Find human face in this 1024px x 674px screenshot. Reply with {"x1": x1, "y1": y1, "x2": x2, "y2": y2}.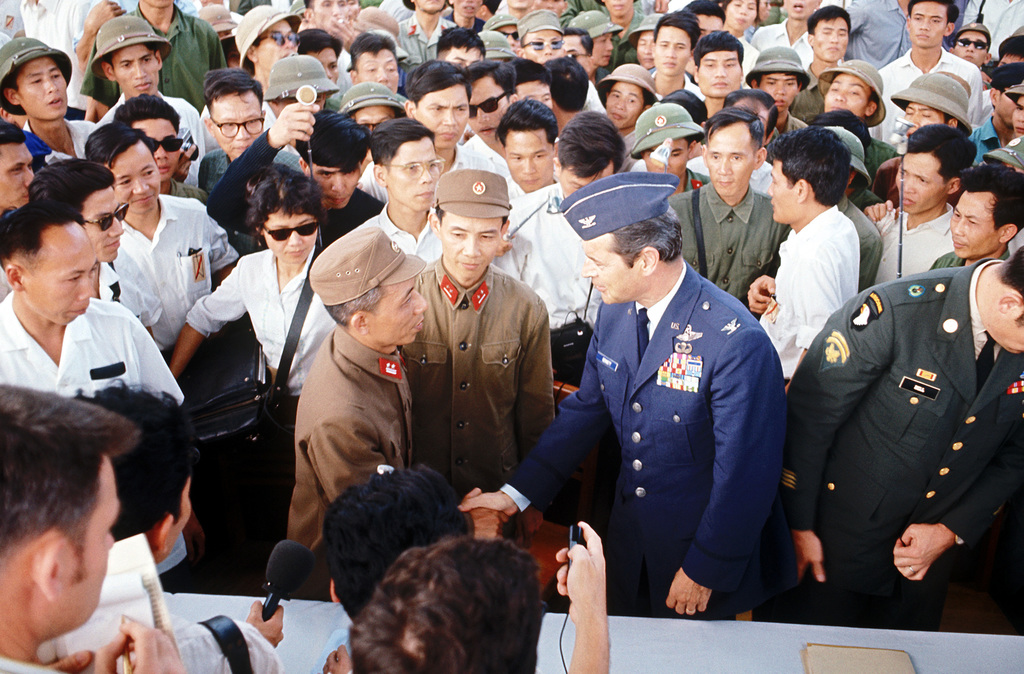
{"x1": 650, "y1": 26, "x2": 686, "y2": 74}.
